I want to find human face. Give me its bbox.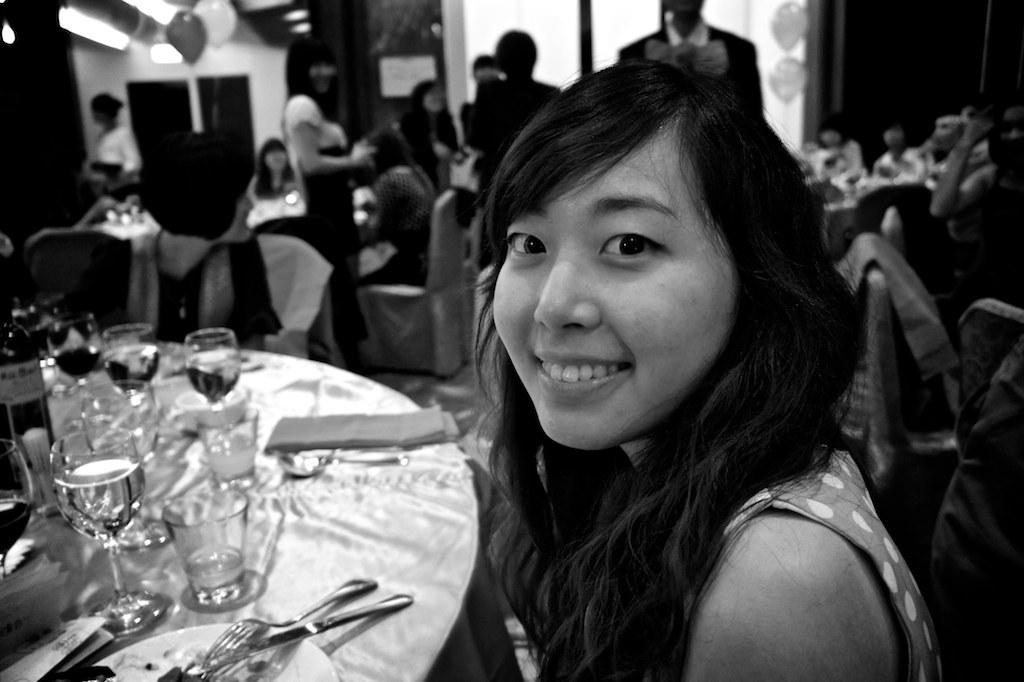
(485, 106, 739, 452).
